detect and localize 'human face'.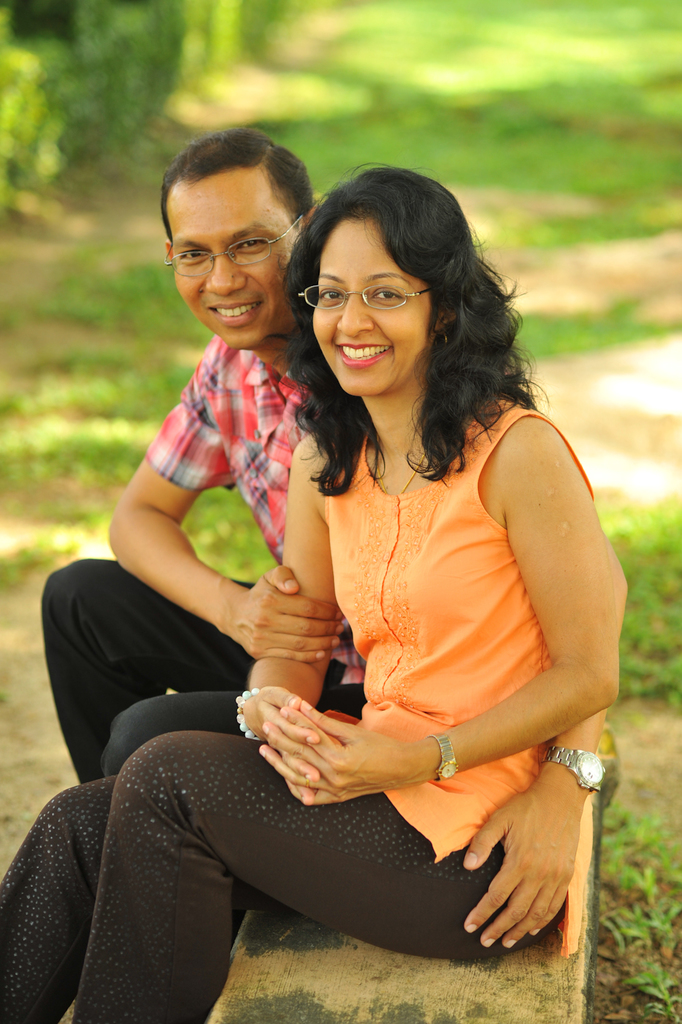
Localized at region(162, 166, 297, 353).
